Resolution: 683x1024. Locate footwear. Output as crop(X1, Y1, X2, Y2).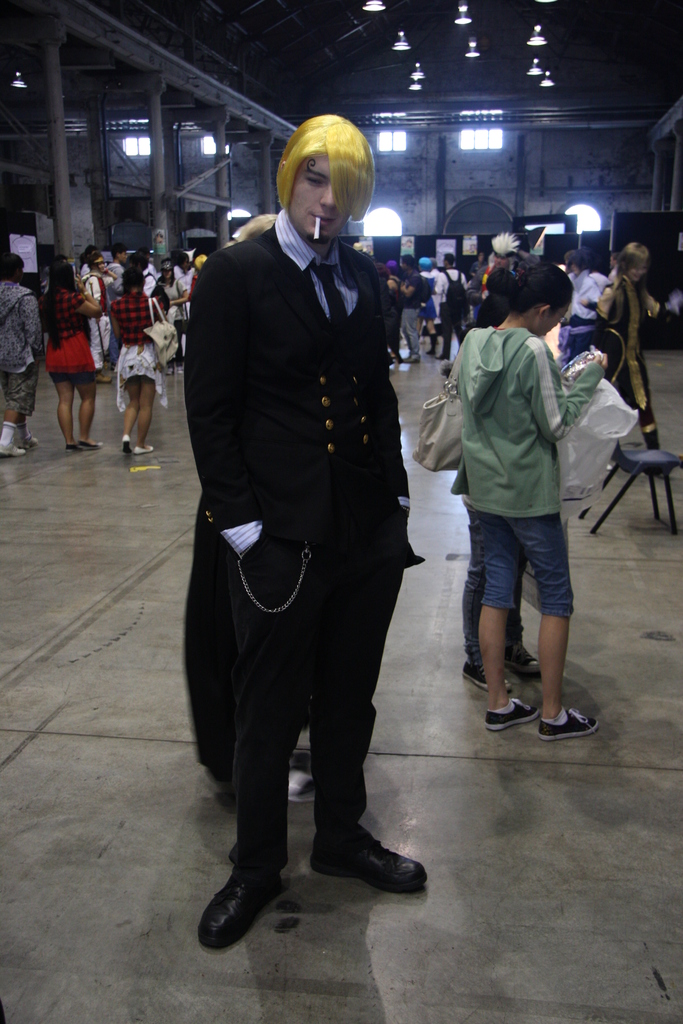
crop(540, 704, 598, 739).
